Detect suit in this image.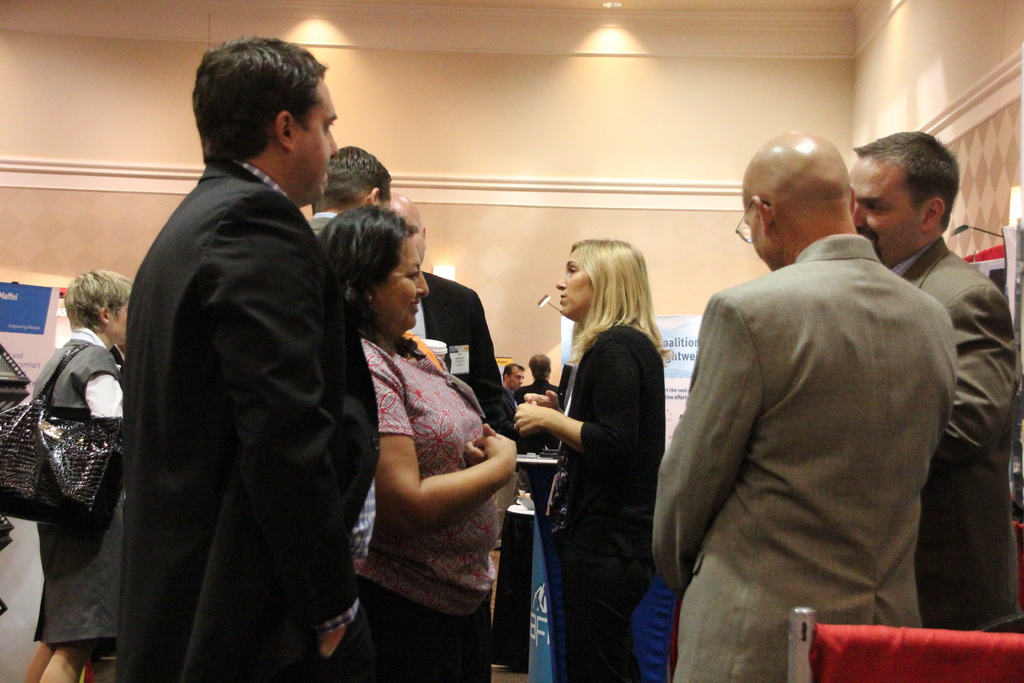
Detection: x1=404, y1=268, x2=516, y2=446.
